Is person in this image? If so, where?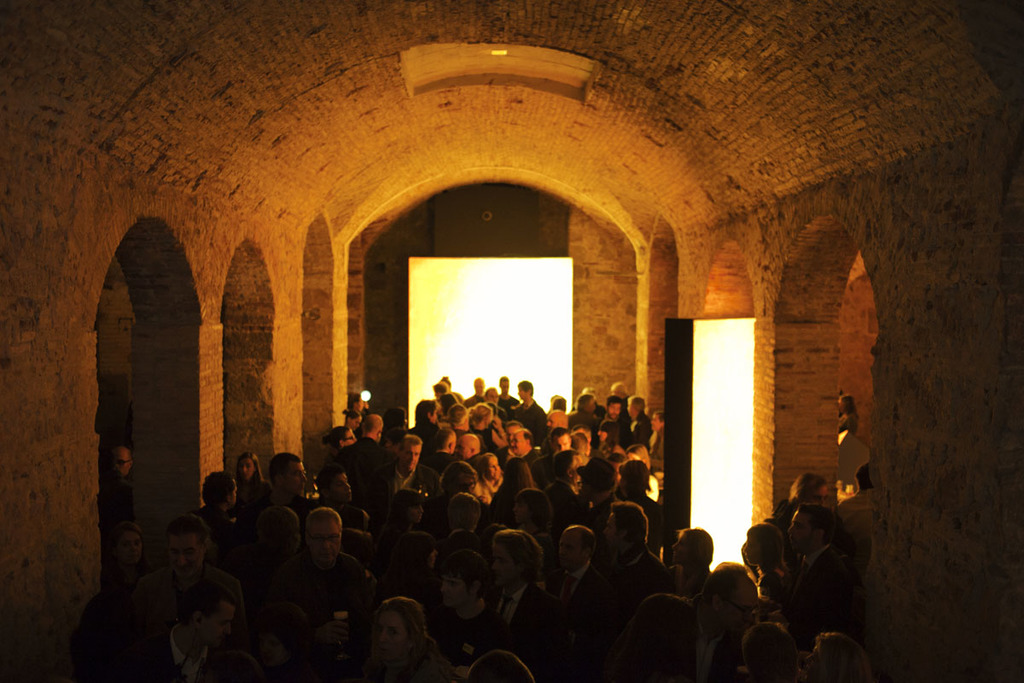
Yes, at 160/509/249/624.
